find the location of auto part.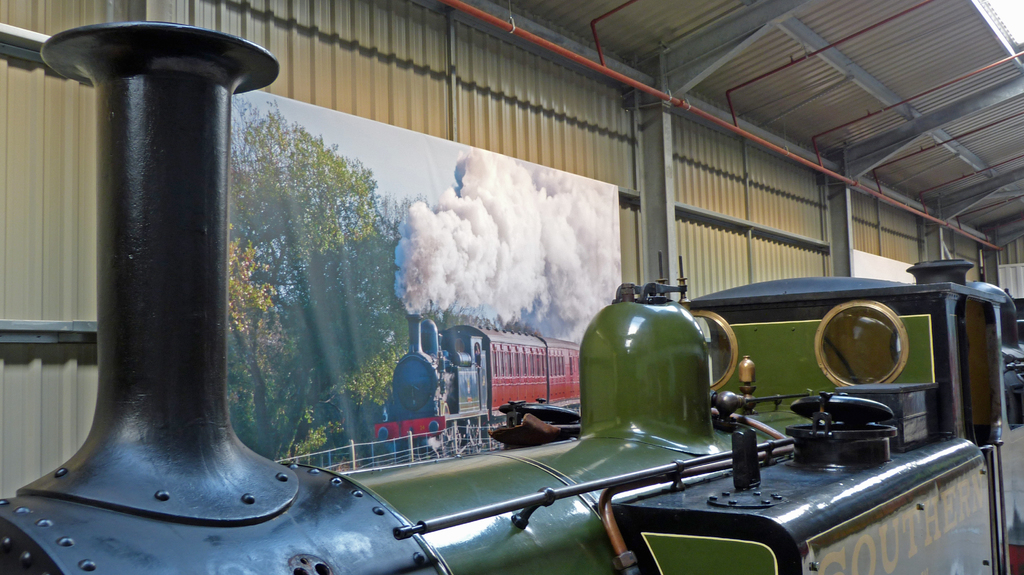
Location: (x1=602, y1=289, x2=989, y2=560).
